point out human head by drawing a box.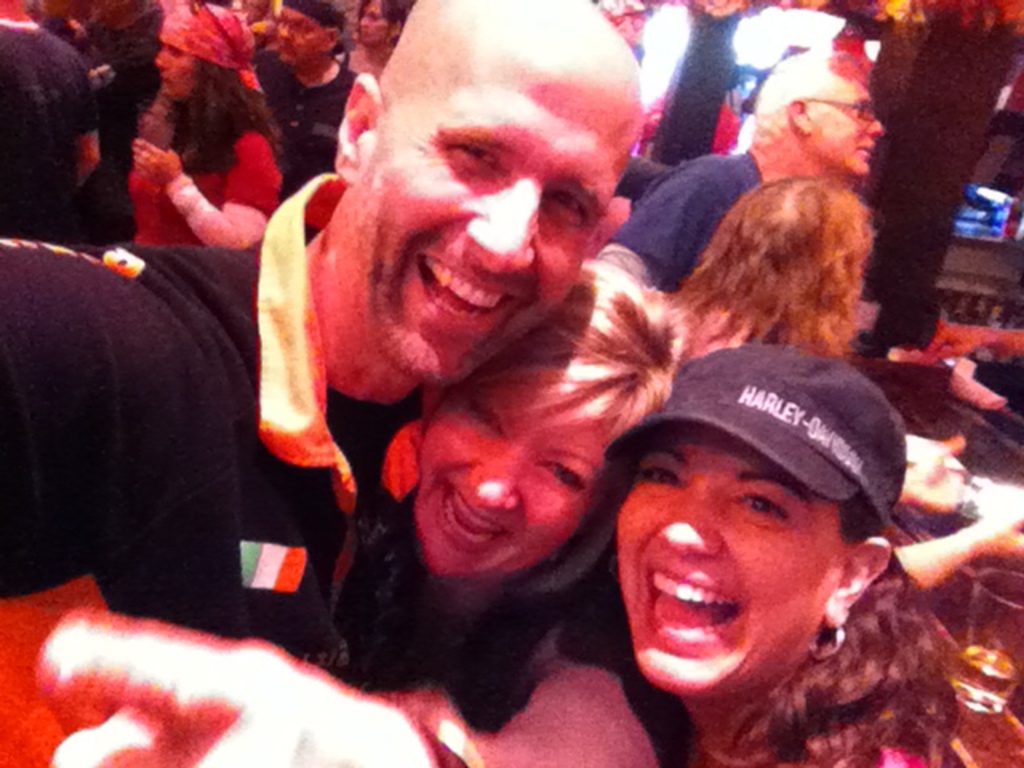
754, 48, 880, 173.
